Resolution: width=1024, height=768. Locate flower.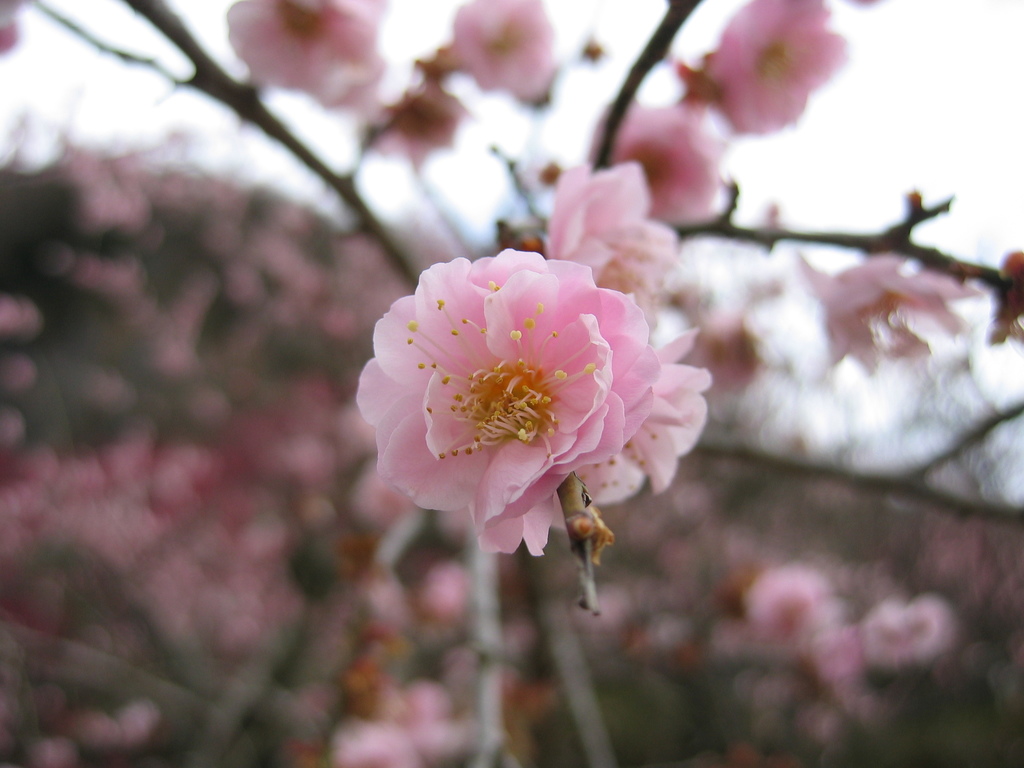
pyautogui.locateOnScreen(454, 4, 552, 110).
